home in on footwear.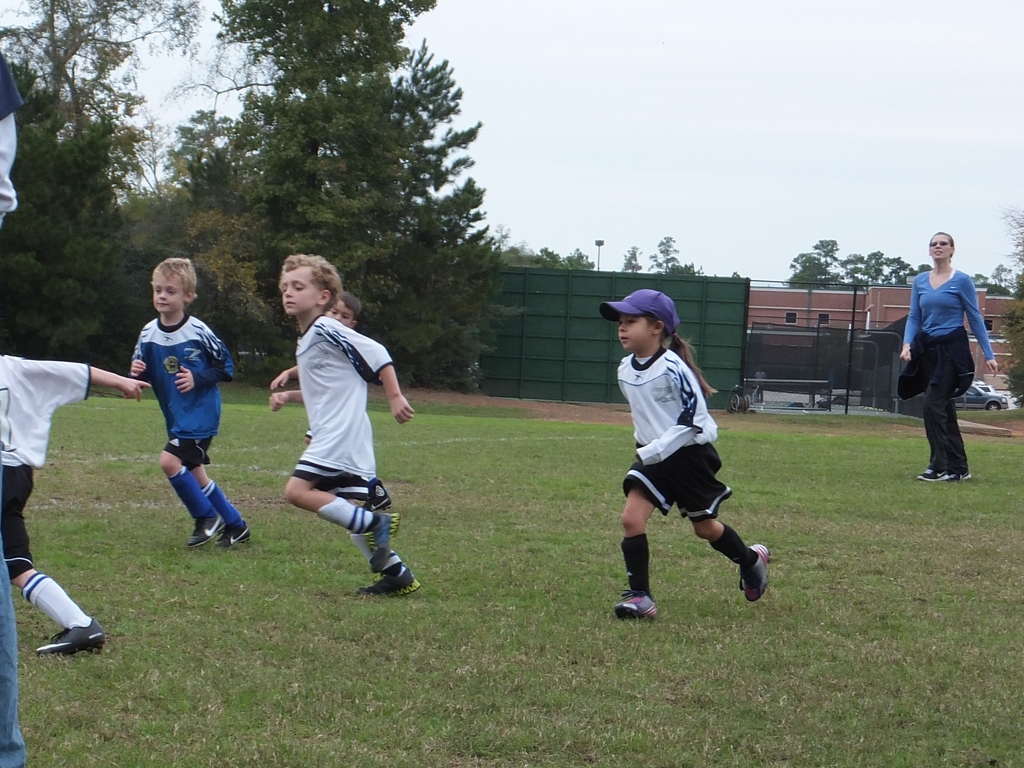
Homed in at 615,586,658,624.
